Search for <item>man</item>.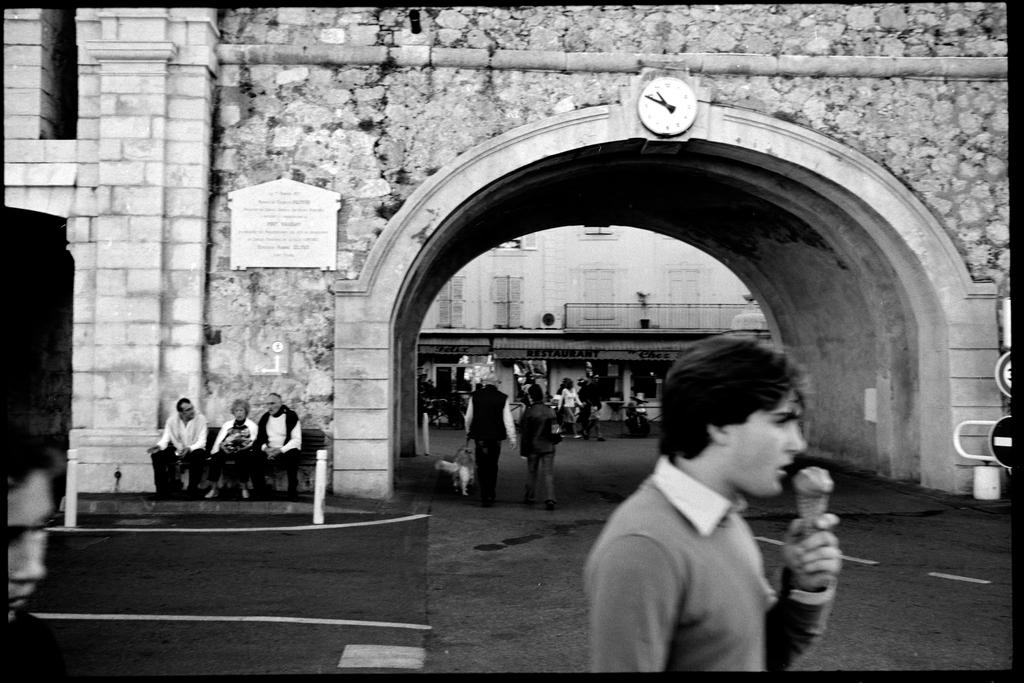
Found at left=580, top=371, right=607, bottom=442.
